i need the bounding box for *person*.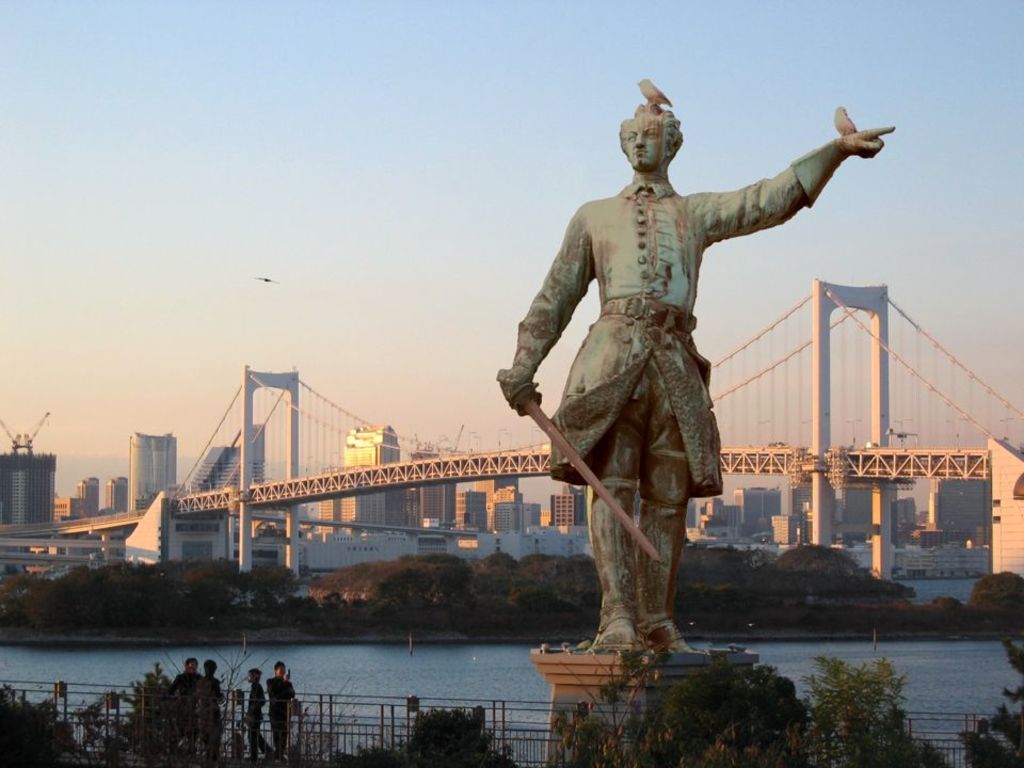
Here it is: x1=268, y1=658, x2=301, y2=767.
